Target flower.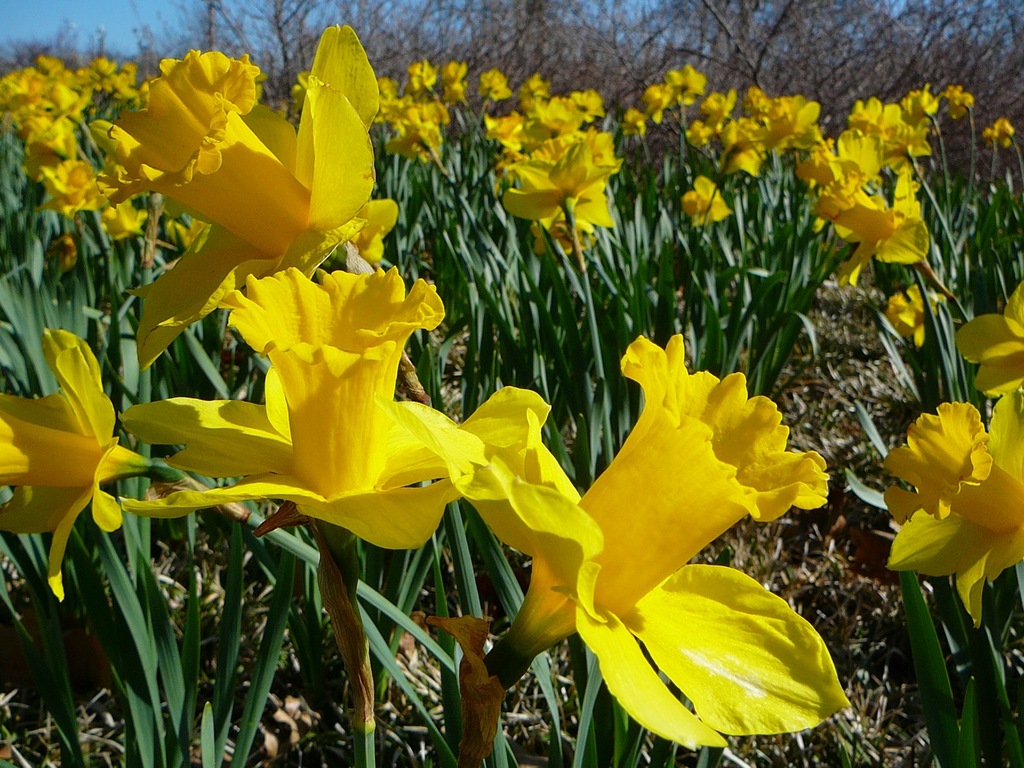
Target region: box=[503, 324, 843, 733].
